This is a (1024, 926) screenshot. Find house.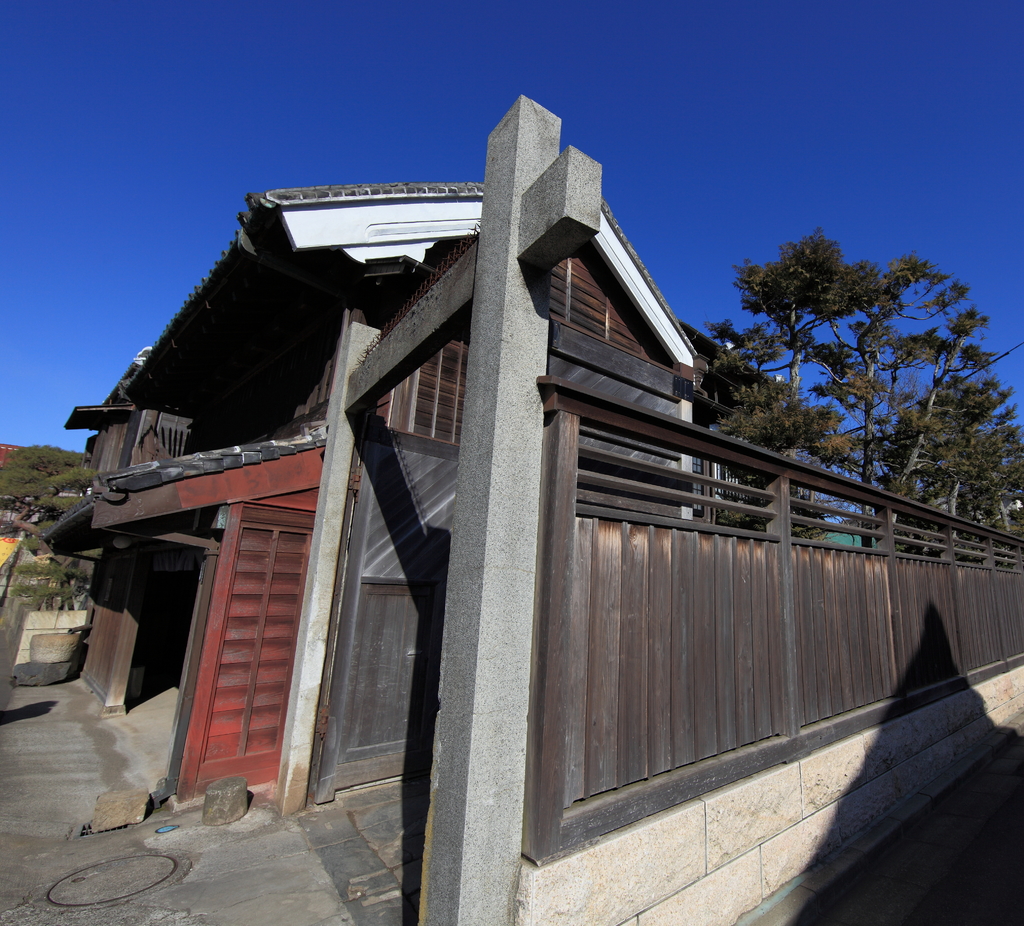
Bounding box: (46, 90, 730, 925).
